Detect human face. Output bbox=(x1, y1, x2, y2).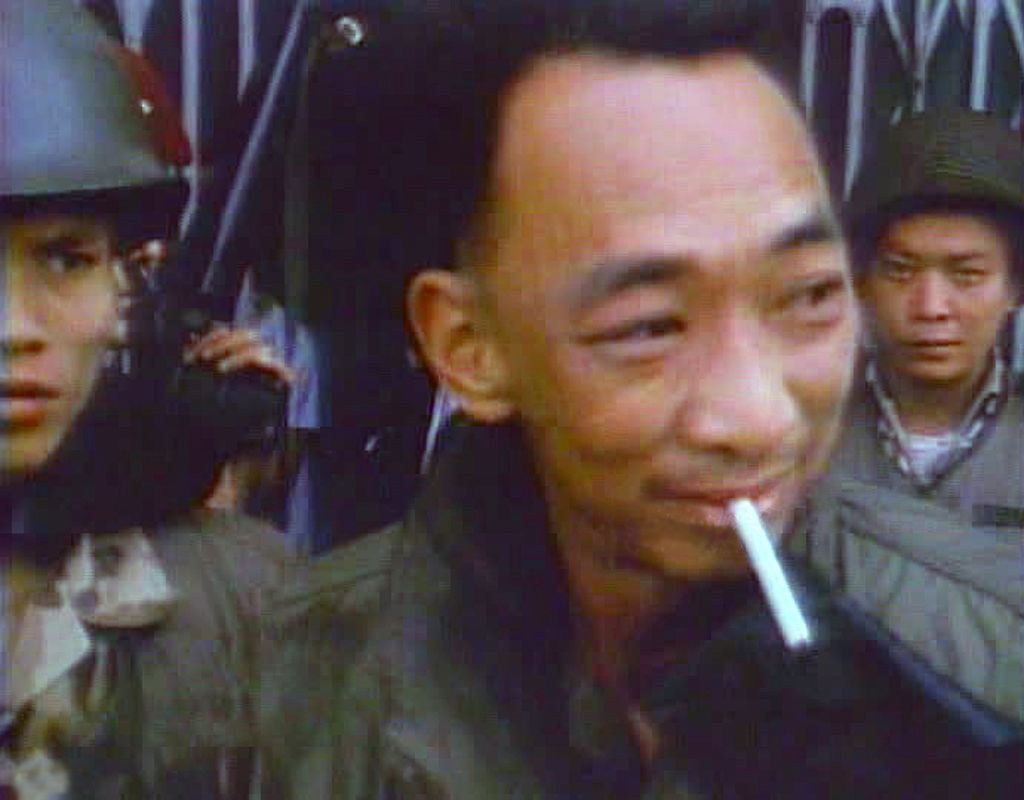
bbox=(523, 70, 857, 588).
